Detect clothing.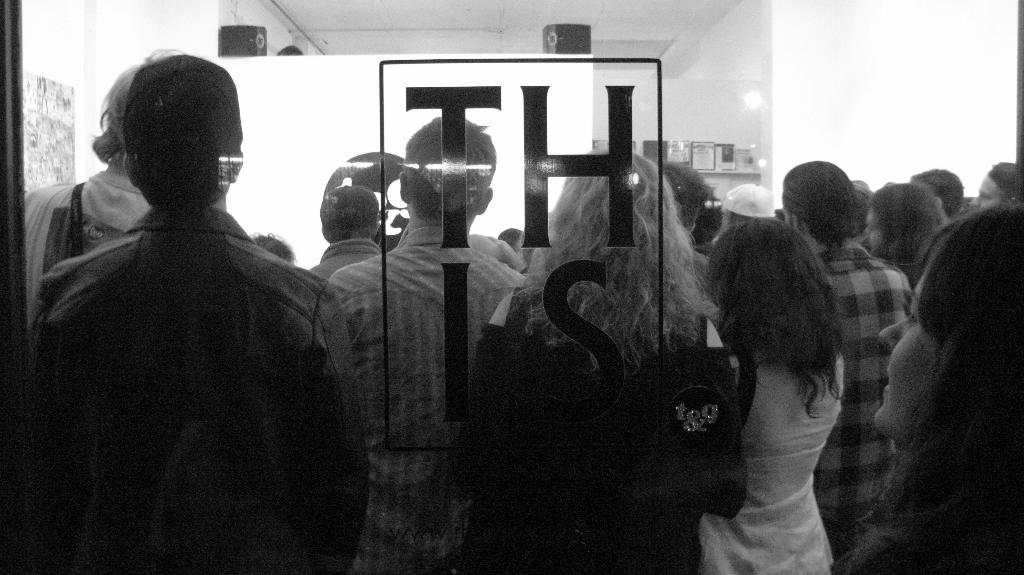
Detected at <bbox>813, 247, 906, 542</bbox>.
